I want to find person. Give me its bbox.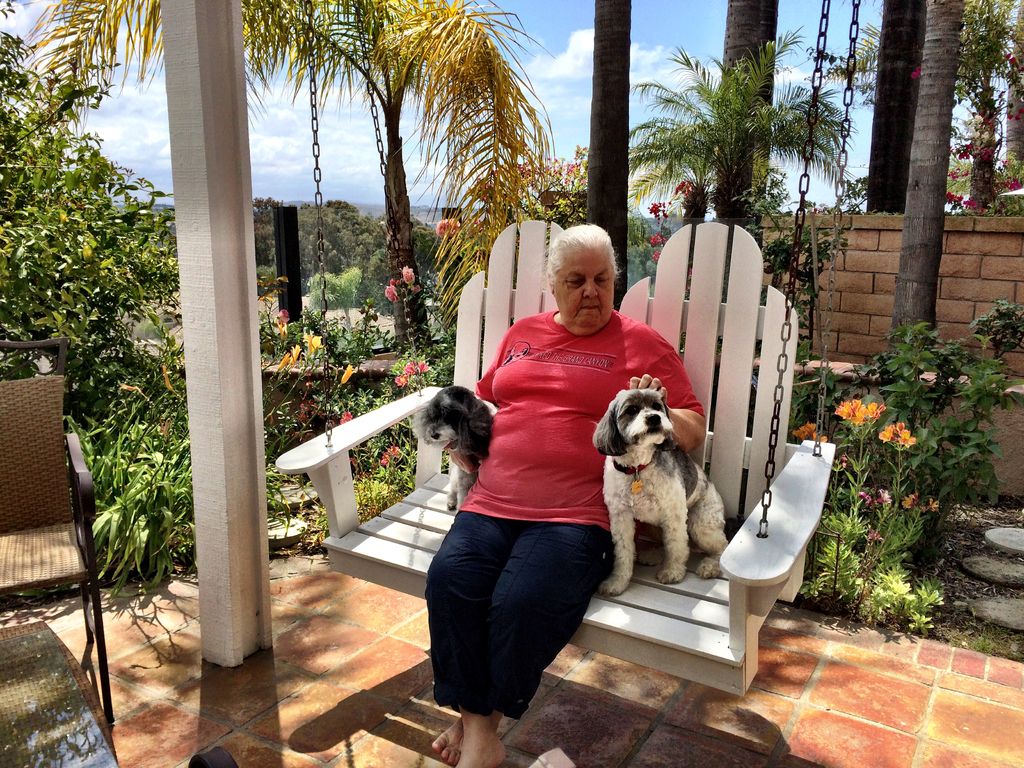
crop(446, 209, 671, 742).
